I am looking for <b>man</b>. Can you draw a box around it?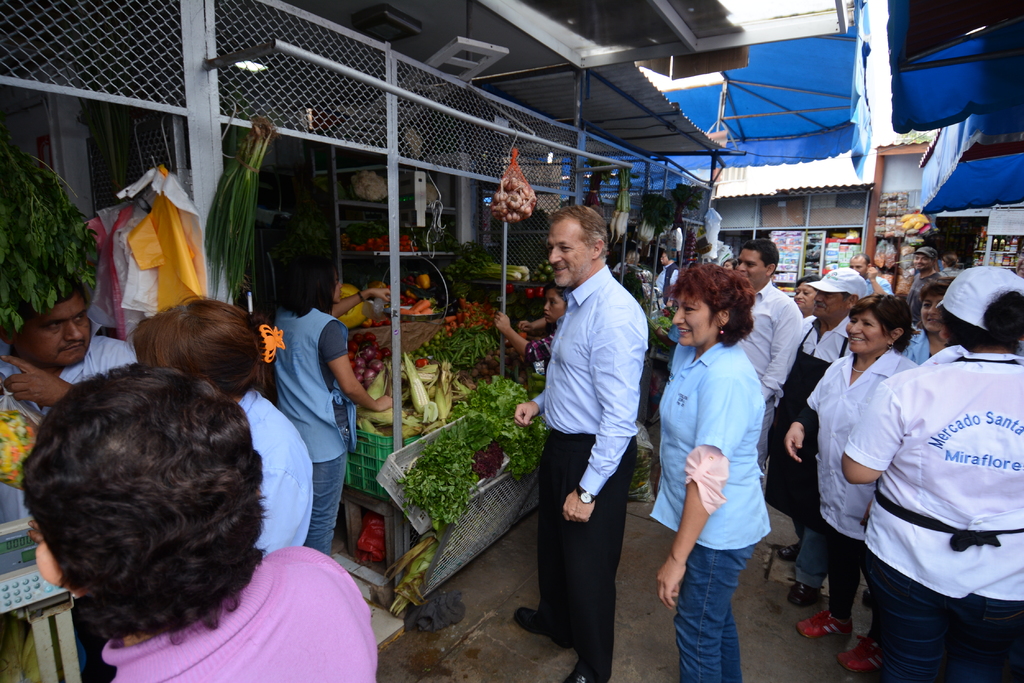
Sure, the bounding box is Rect(731, 238, 803, 490).
